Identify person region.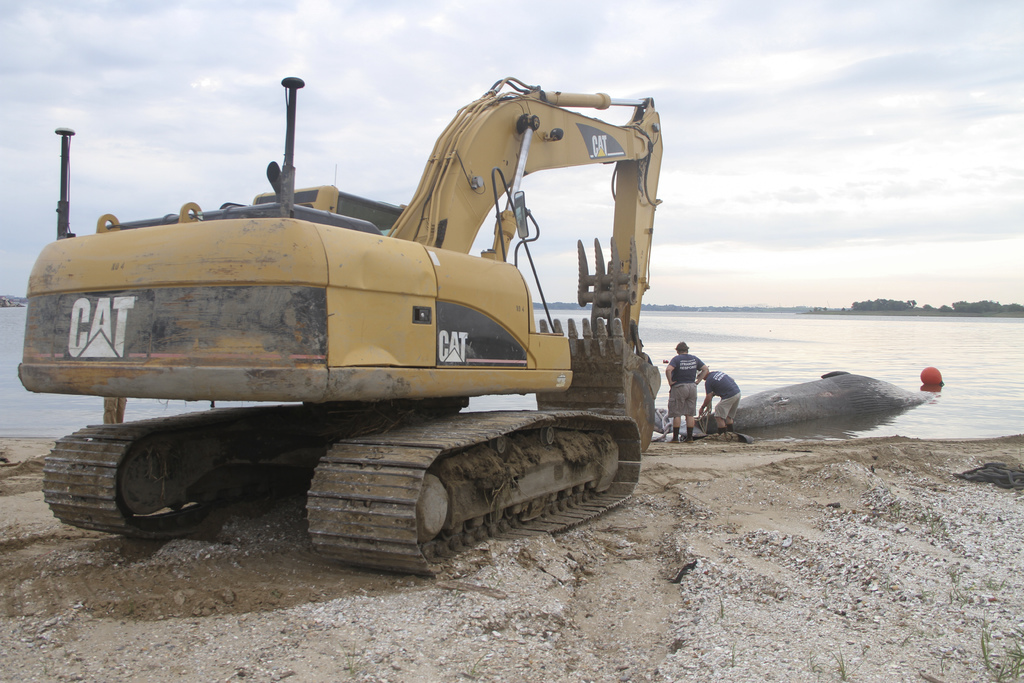
Region: (663,344,709,438).
